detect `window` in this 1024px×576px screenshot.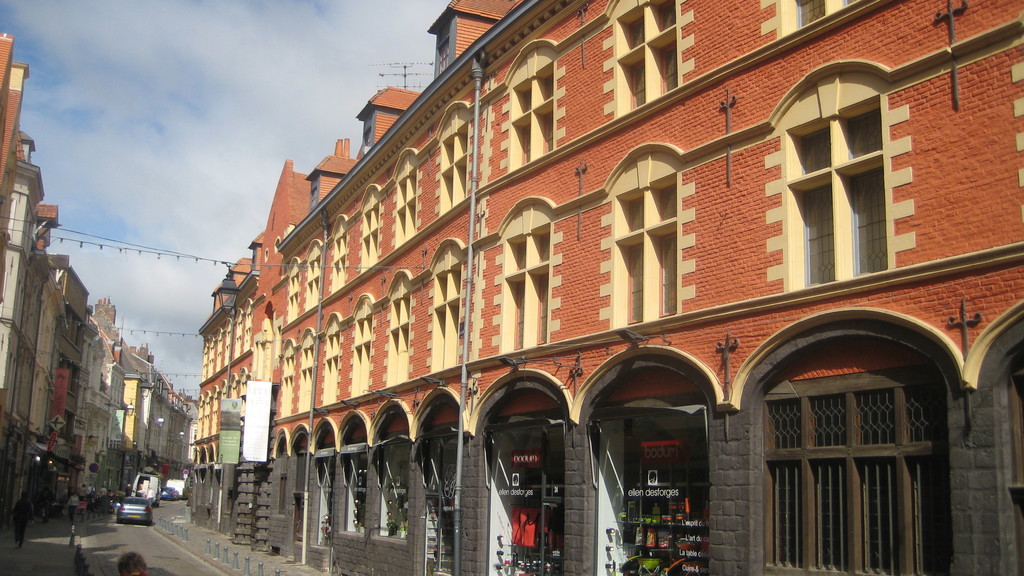
Detection: [392,156,424,243].
